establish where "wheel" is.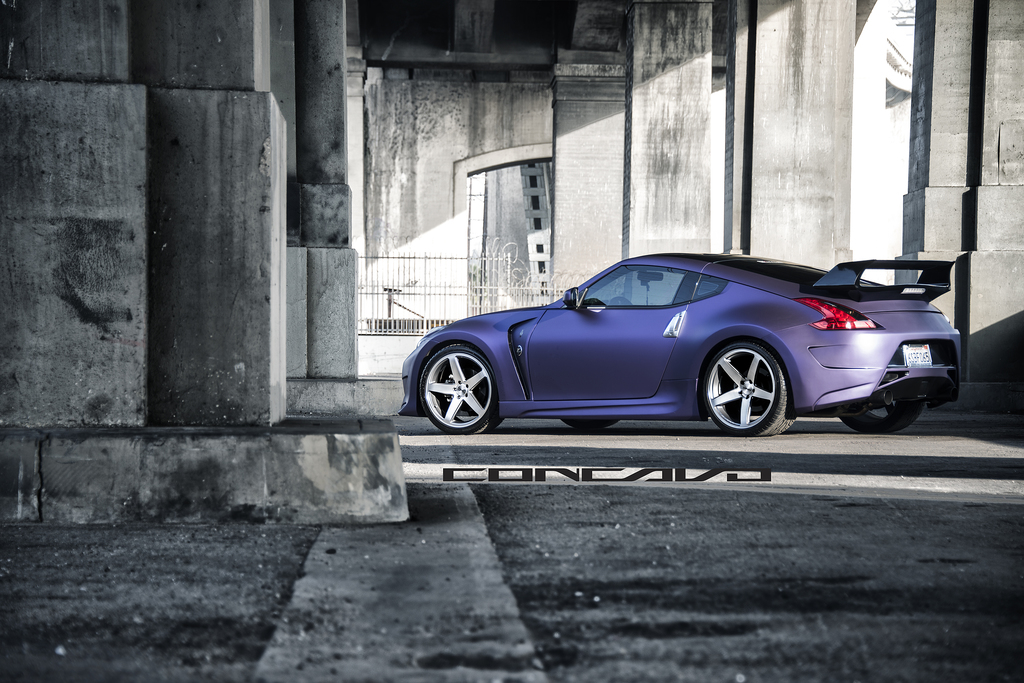
Established at rect(845, 373, 929, 439).
